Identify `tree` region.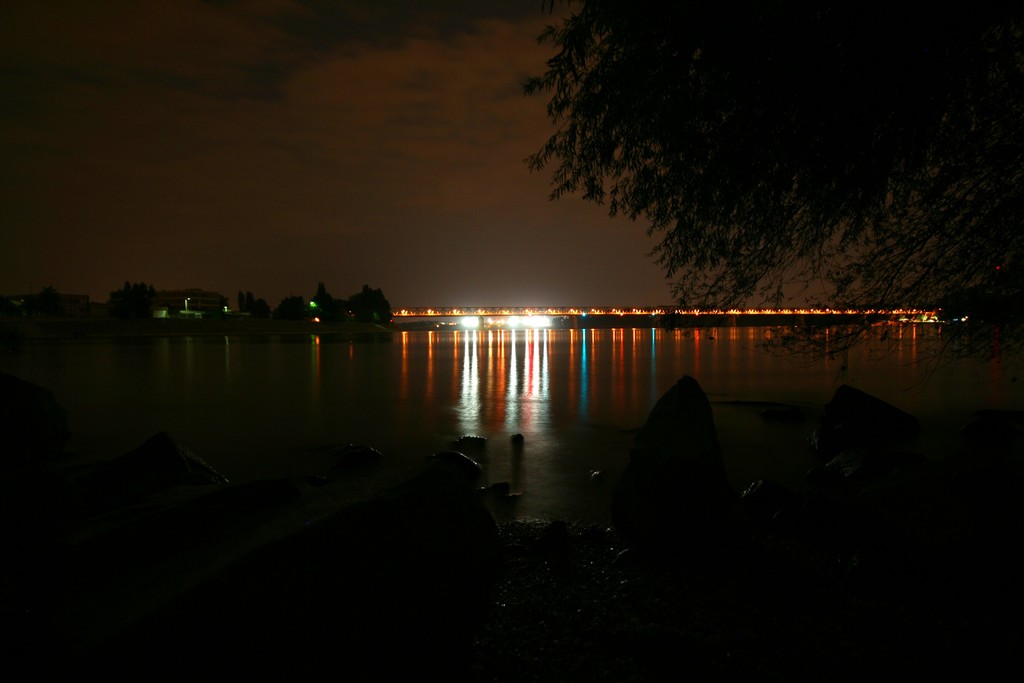
Region: 236/290/268/313.
